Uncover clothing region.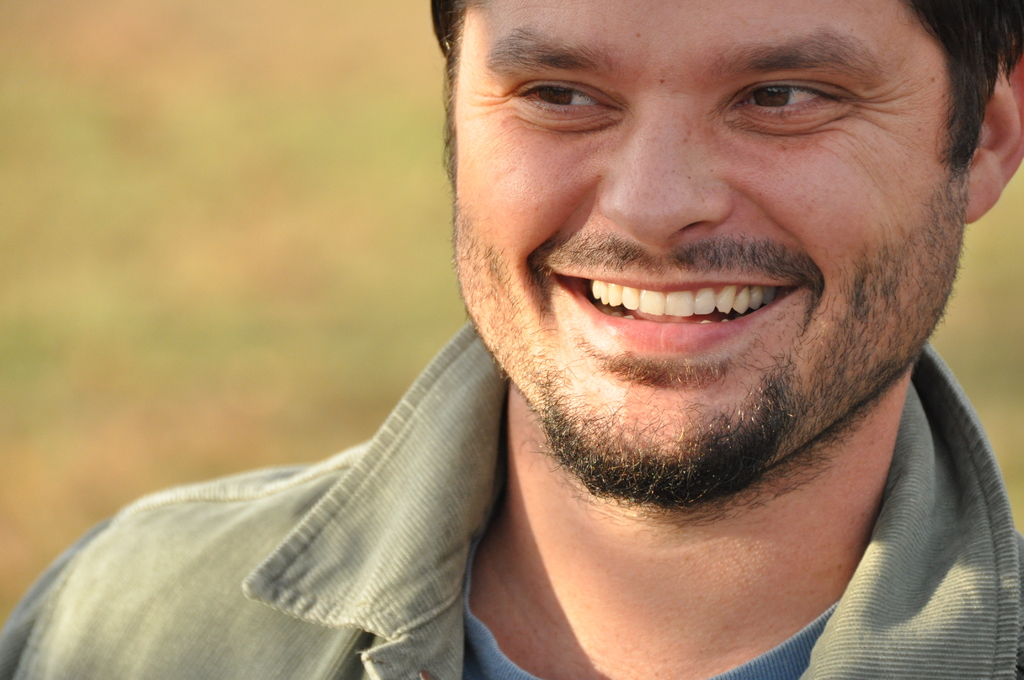
Uncovered: bbox=(0, 316, 1023, 679).
